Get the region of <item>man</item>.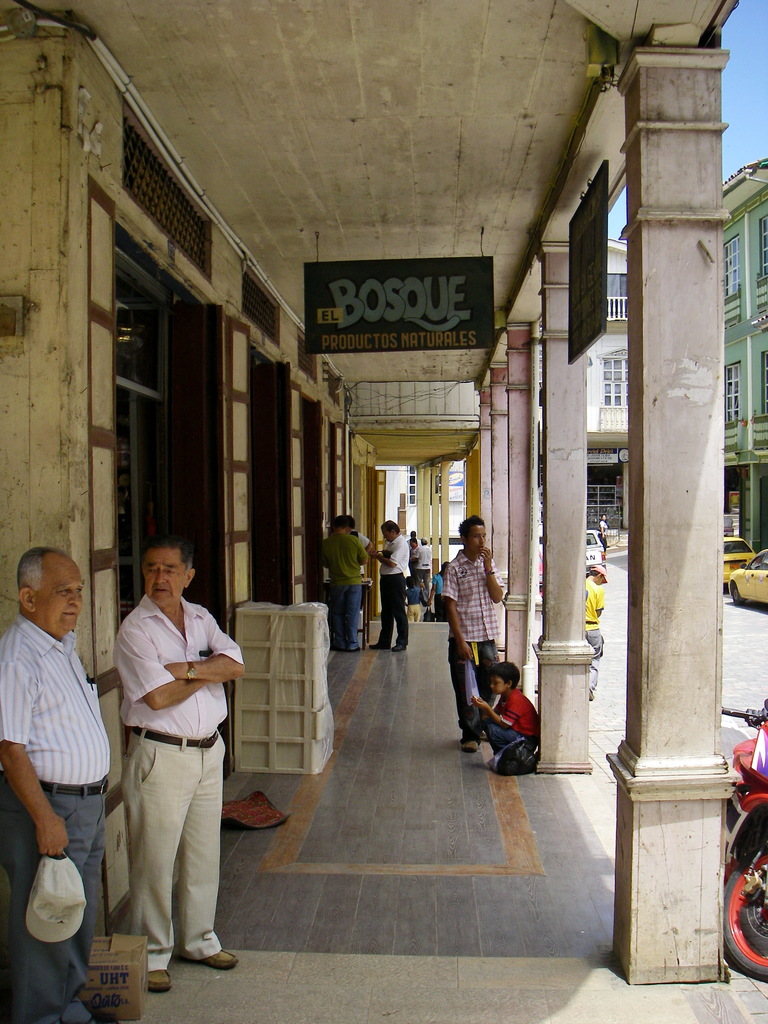
Rect(406, 540, 431, 581).
